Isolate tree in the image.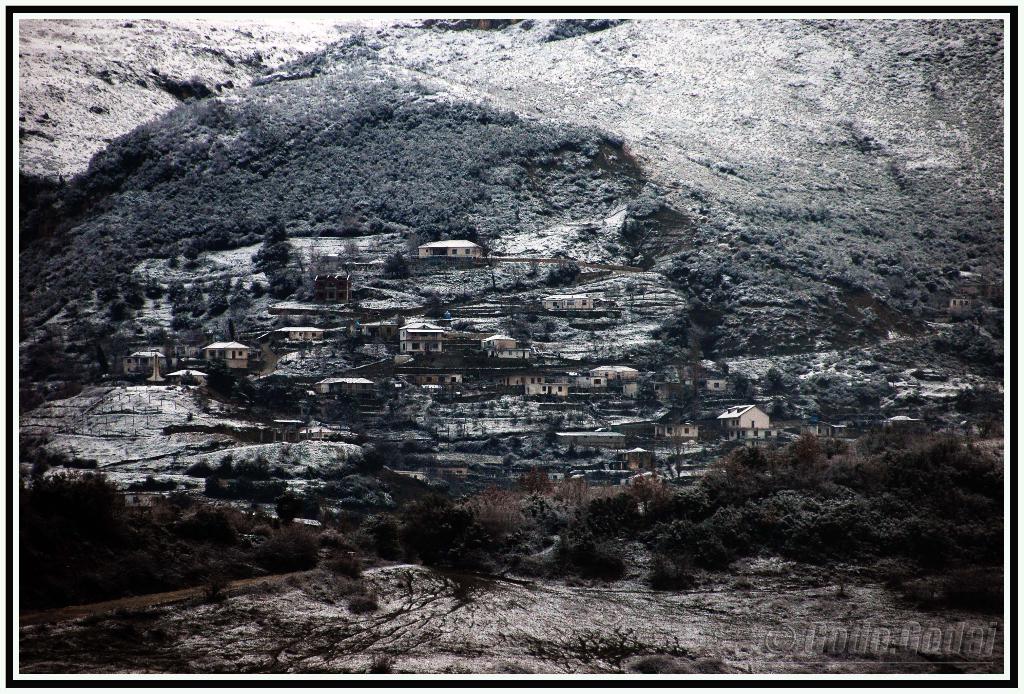
Isolated region: BBox(383, 248, 410, 278).
